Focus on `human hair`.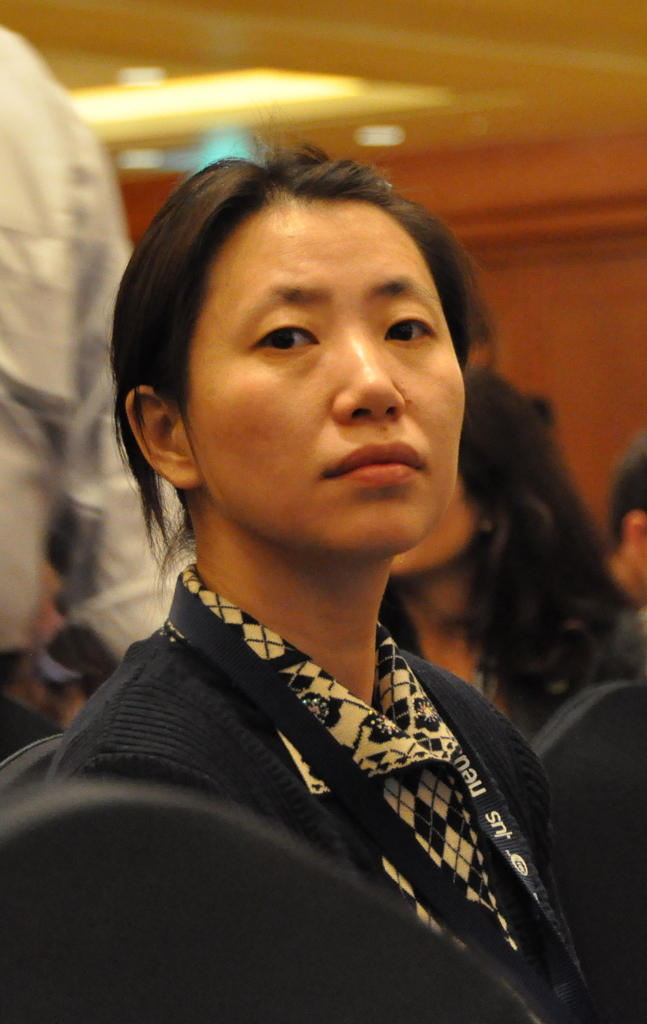
Focused at bbox=[603, 452, 646, 548].
